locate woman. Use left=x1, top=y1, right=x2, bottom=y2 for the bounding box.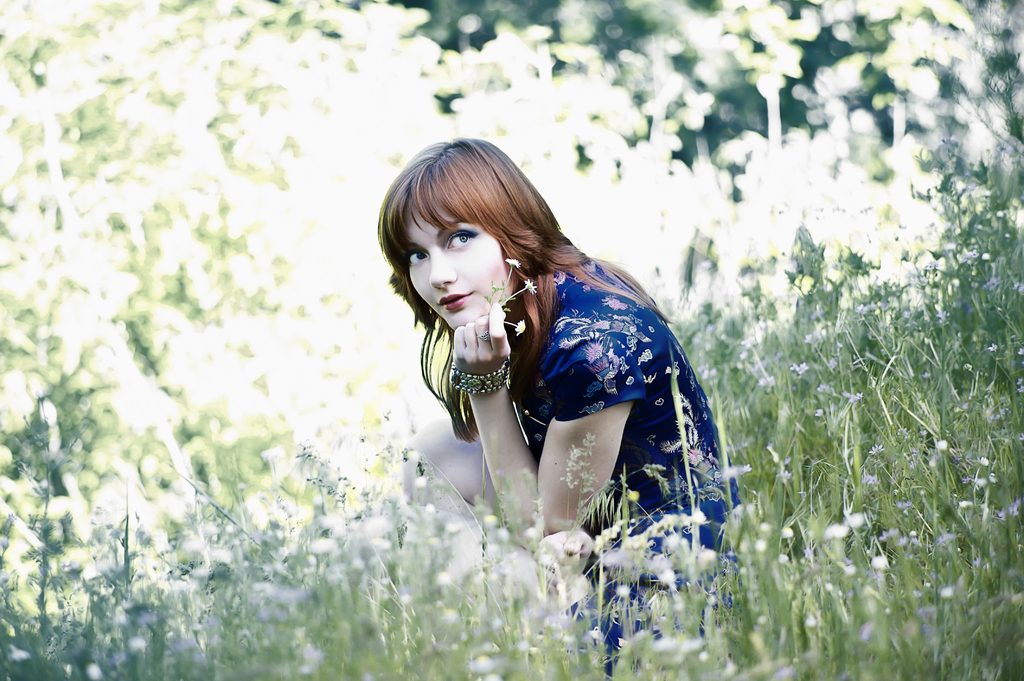
left=353, top=147, right=765, bottom=656.
